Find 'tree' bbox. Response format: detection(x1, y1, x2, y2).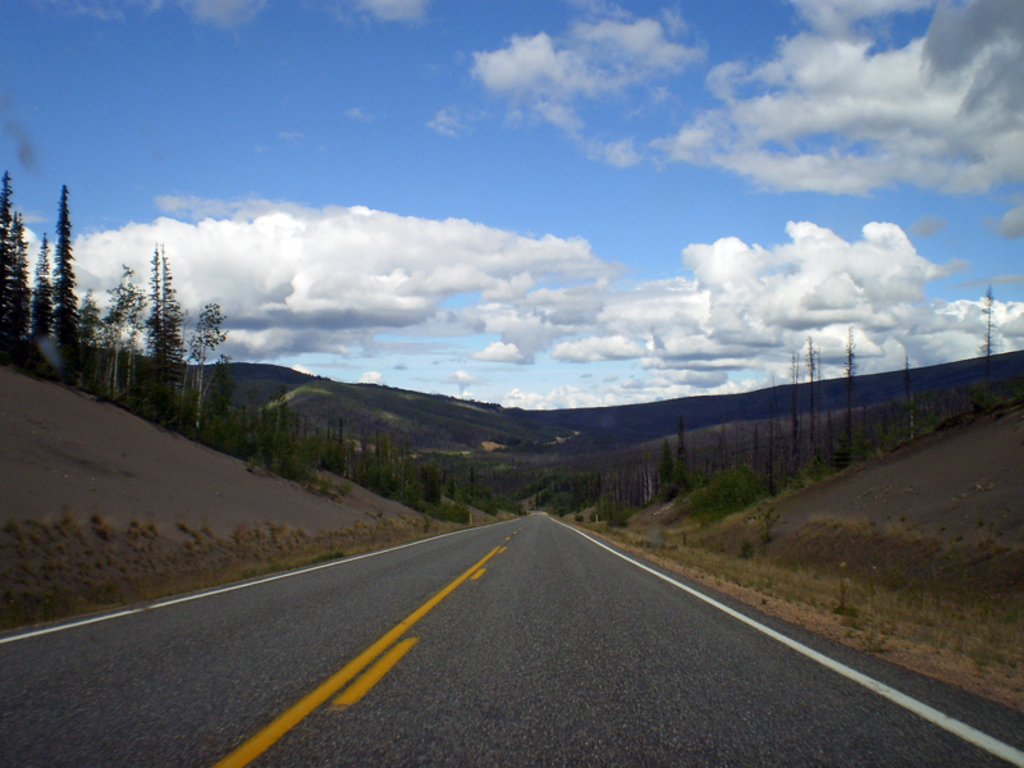
detection(968, 285, 997, 413).
